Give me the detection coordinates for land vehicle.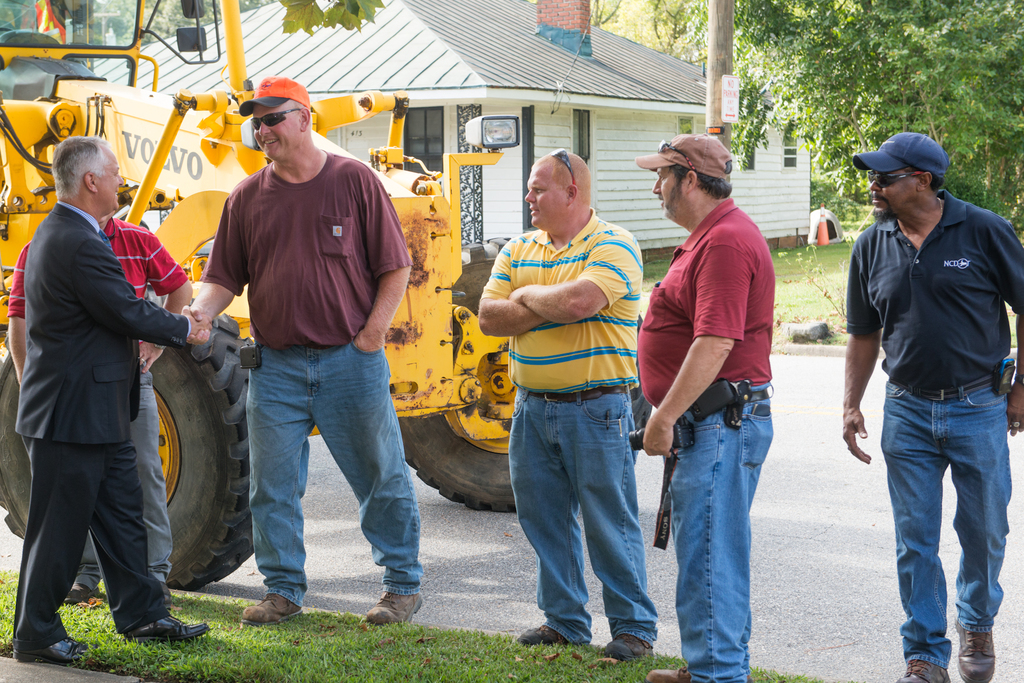
{"x1": 0, "y1": 0, "x2": 653, "y2": 586}.
